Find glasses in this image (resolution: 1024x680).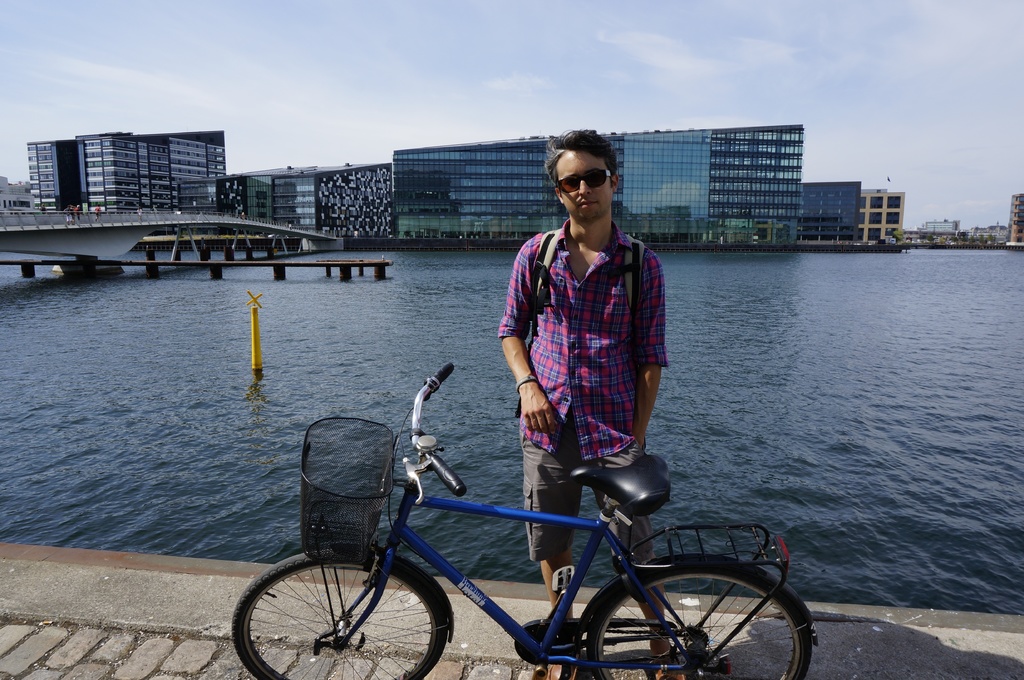
(left=553, top=164, right=611, bottom=196).
